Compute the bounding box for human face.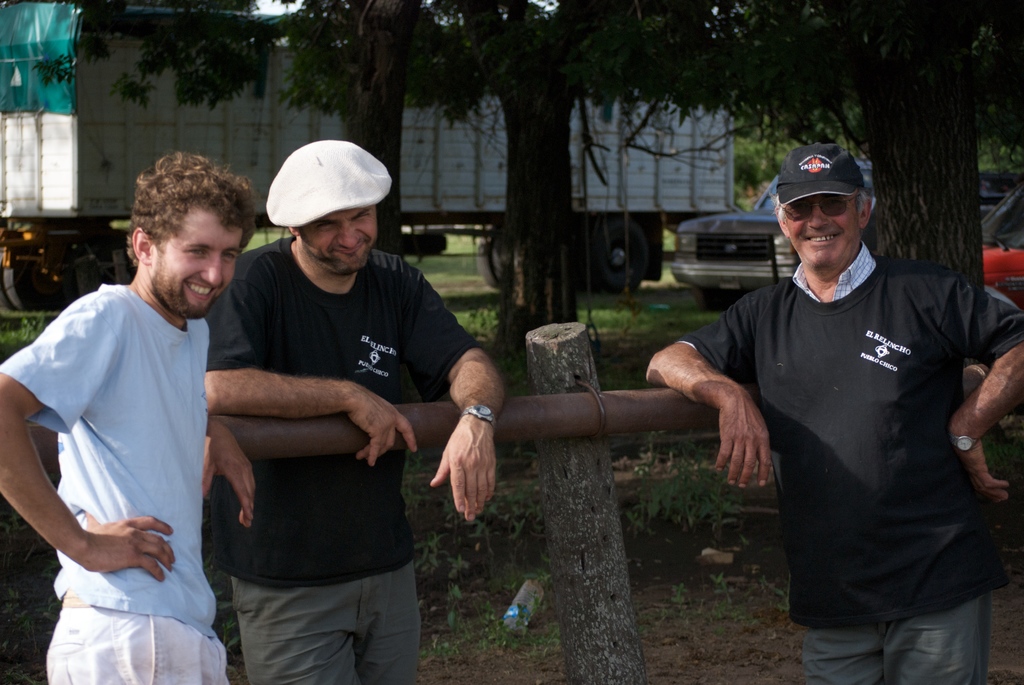
select_region(782, 199, 863, 274).
